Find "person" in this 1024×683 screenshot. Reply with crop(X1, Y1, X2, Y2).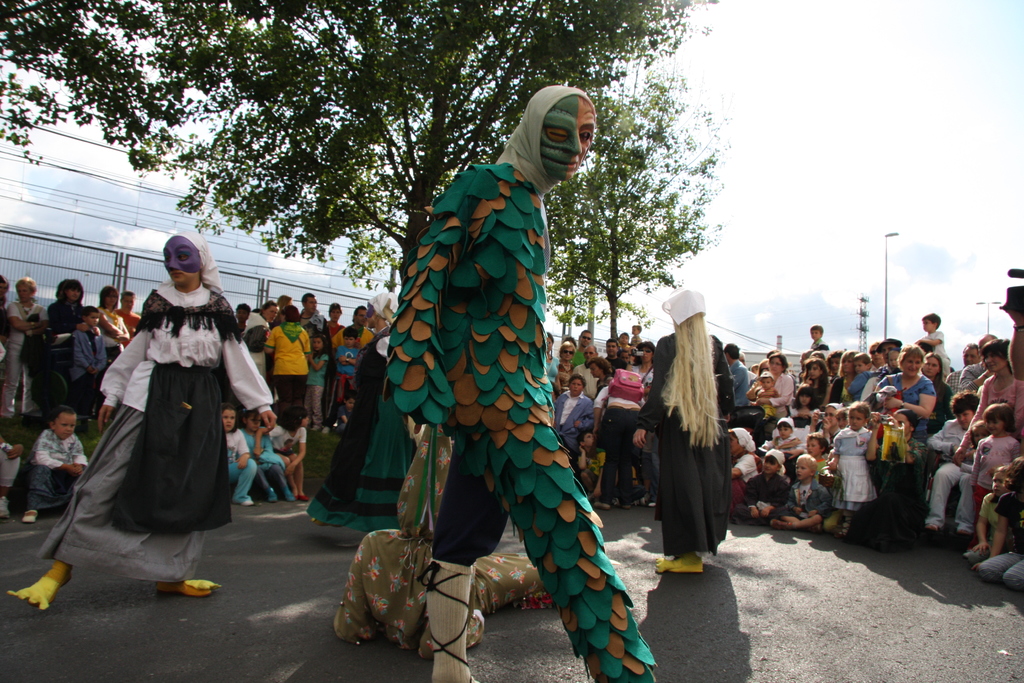
crop(72, 304, 105, 418).
